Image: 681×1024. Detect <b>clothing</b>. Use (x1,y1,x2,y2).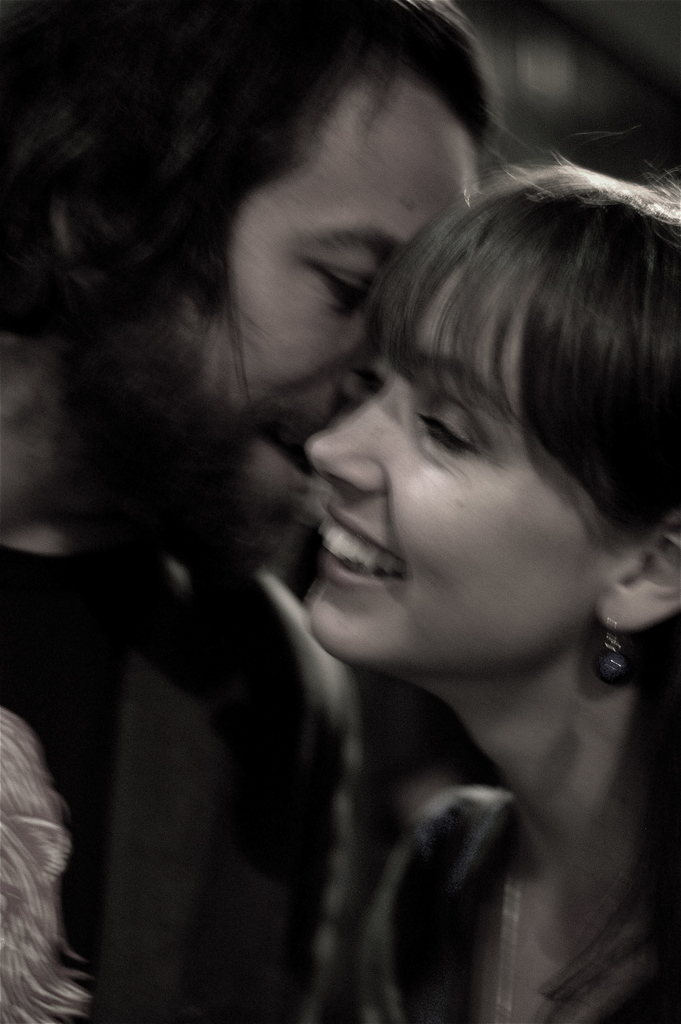
(0,527,330,1023).
